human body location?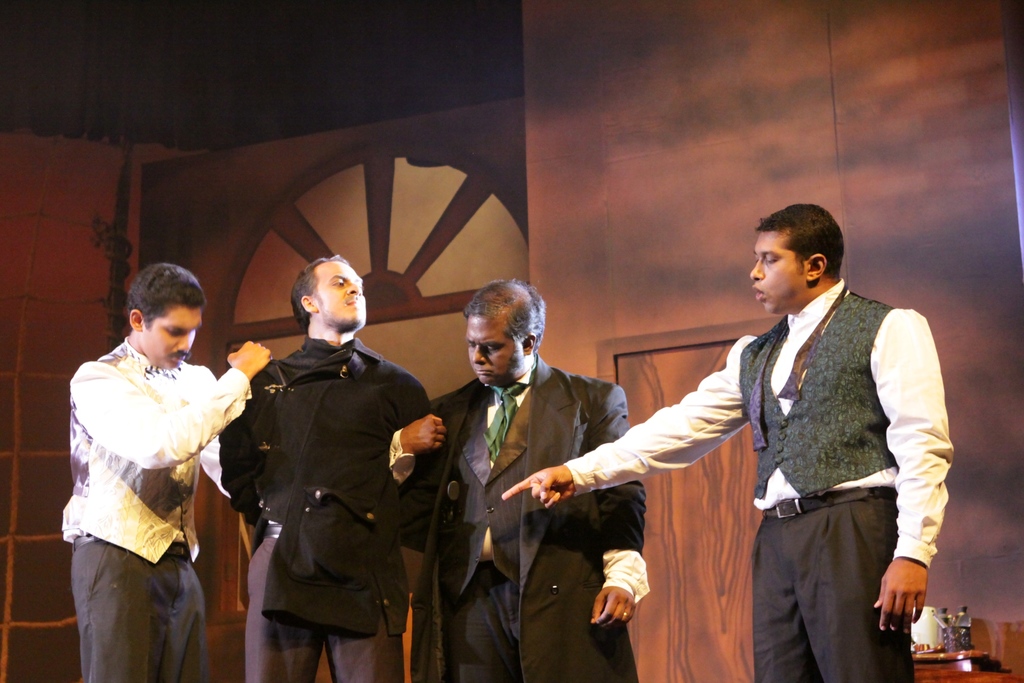
{"x1": 393, "y1": 274, "x2": 653, "y2": 682}
